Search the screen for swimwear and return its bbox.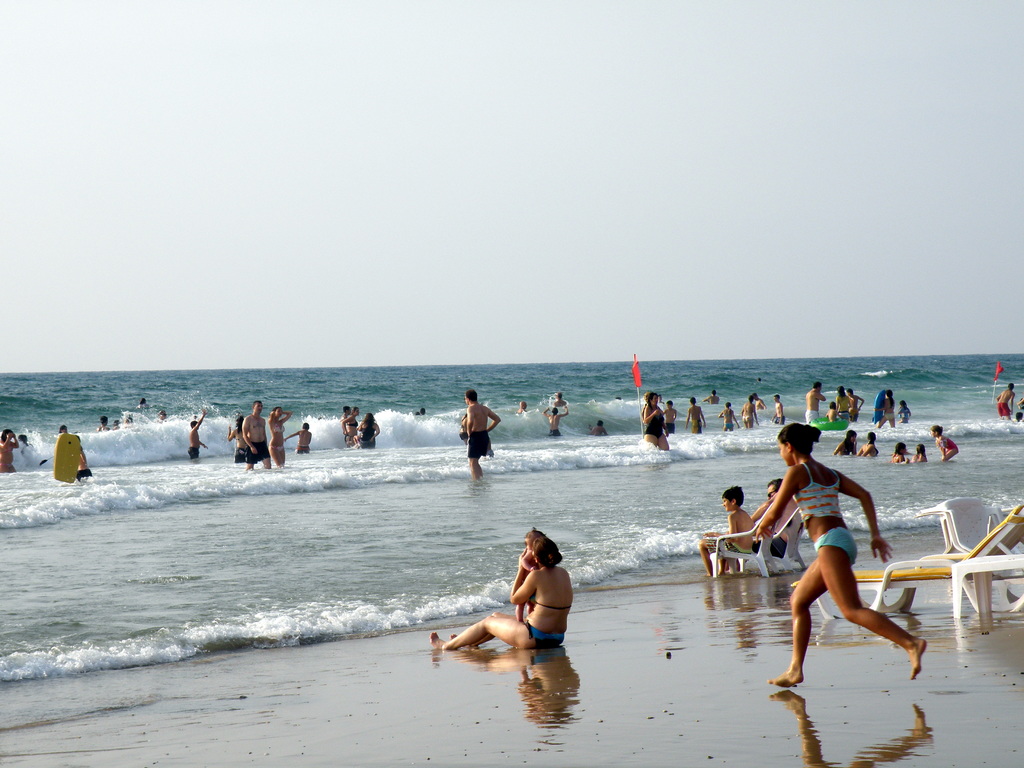
Found: select_region(644, 408, 663, 444).
